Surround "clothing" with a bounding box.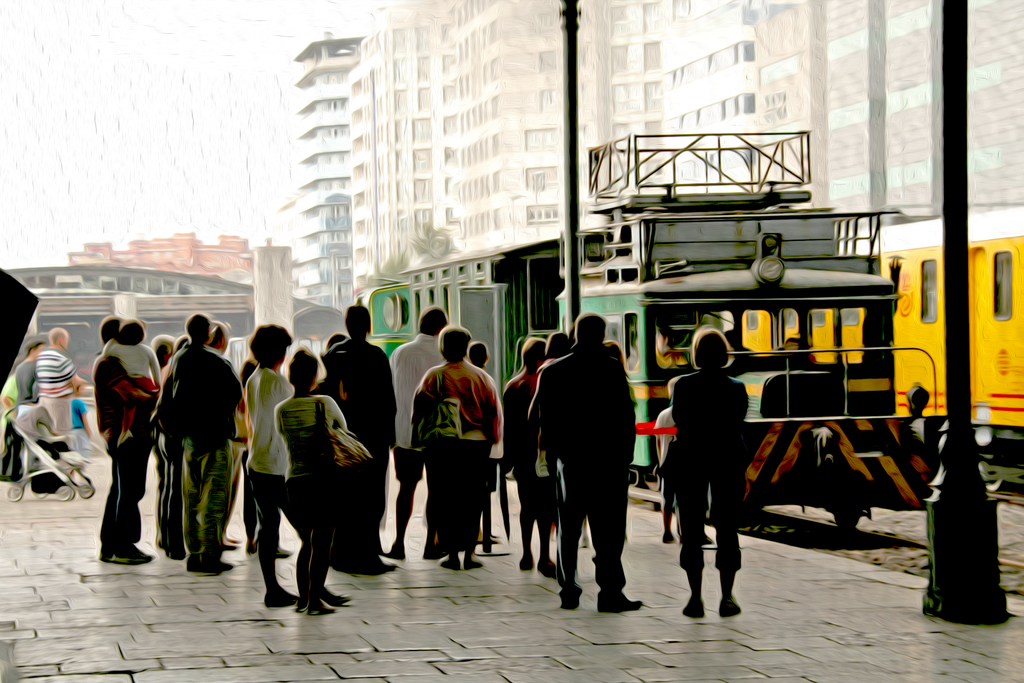
locate(99, 340, 161, 395).
